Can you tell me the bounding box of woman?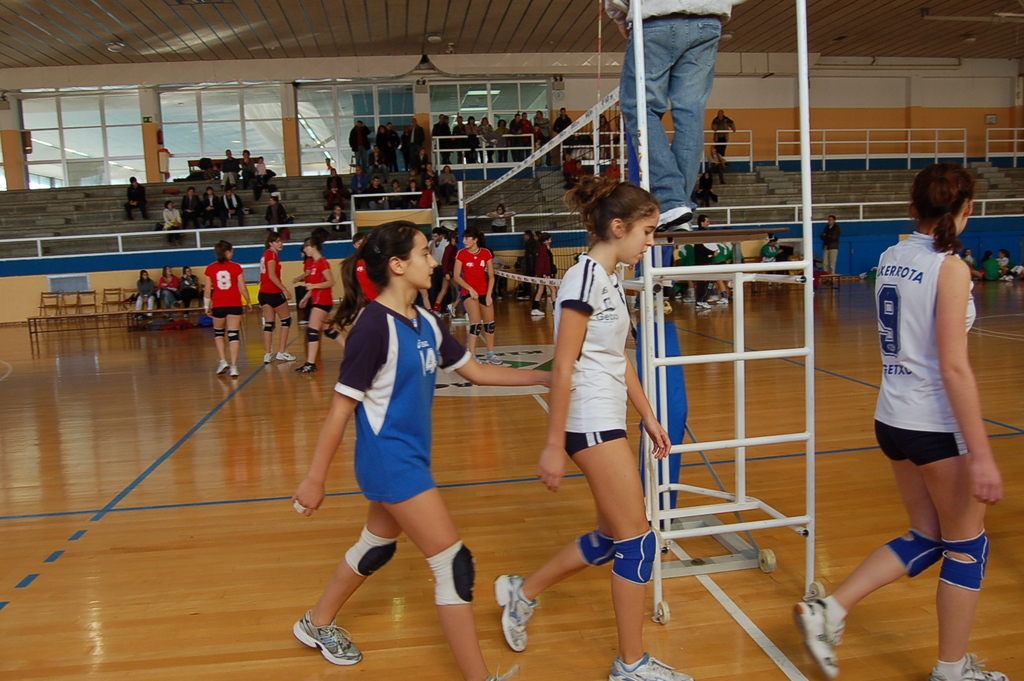
(463, 114, 481, 169).
